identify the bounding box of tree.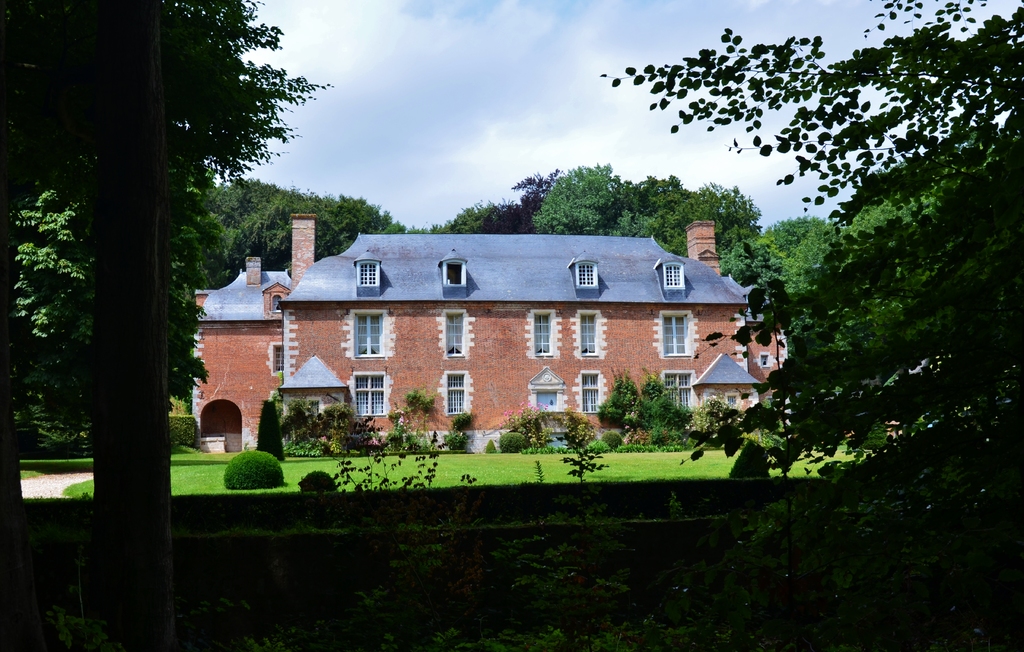
Rect(527, 157, 627, 235).
